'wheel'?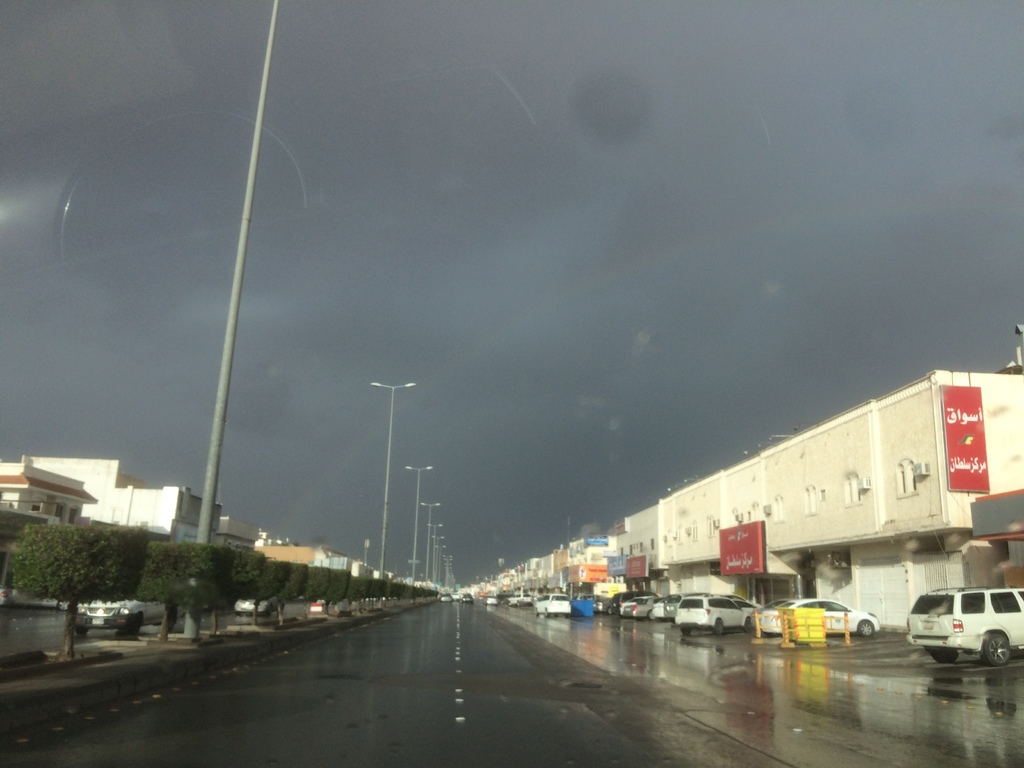
682,628,690,634
